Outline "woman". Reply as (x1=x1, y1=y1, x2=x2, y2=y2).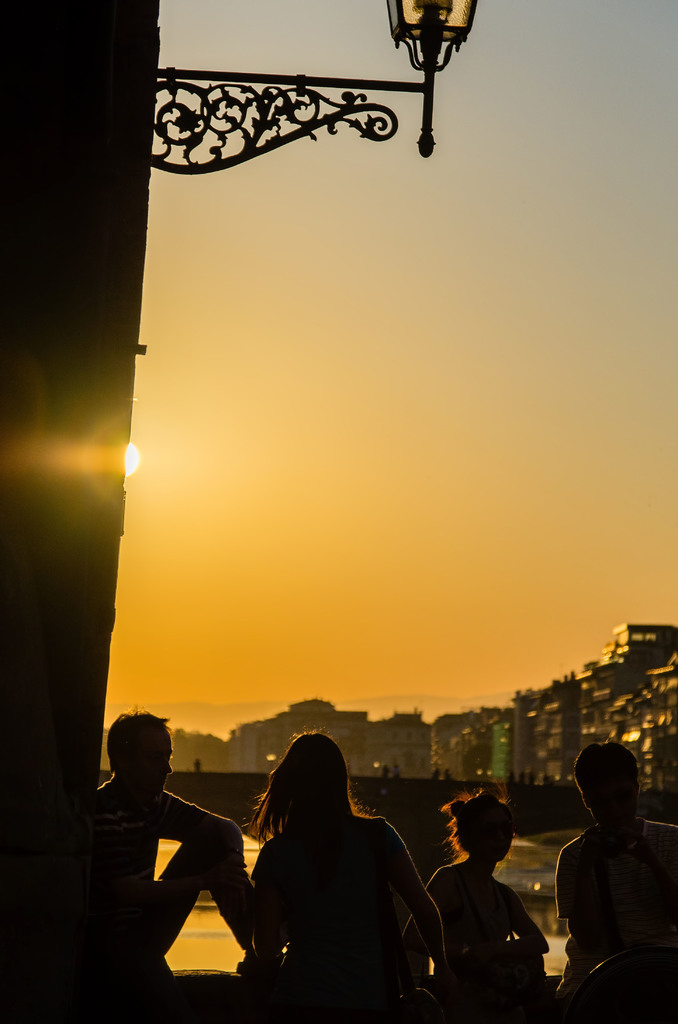
(x1=407, y1=793, x2=552, y2=1022).
